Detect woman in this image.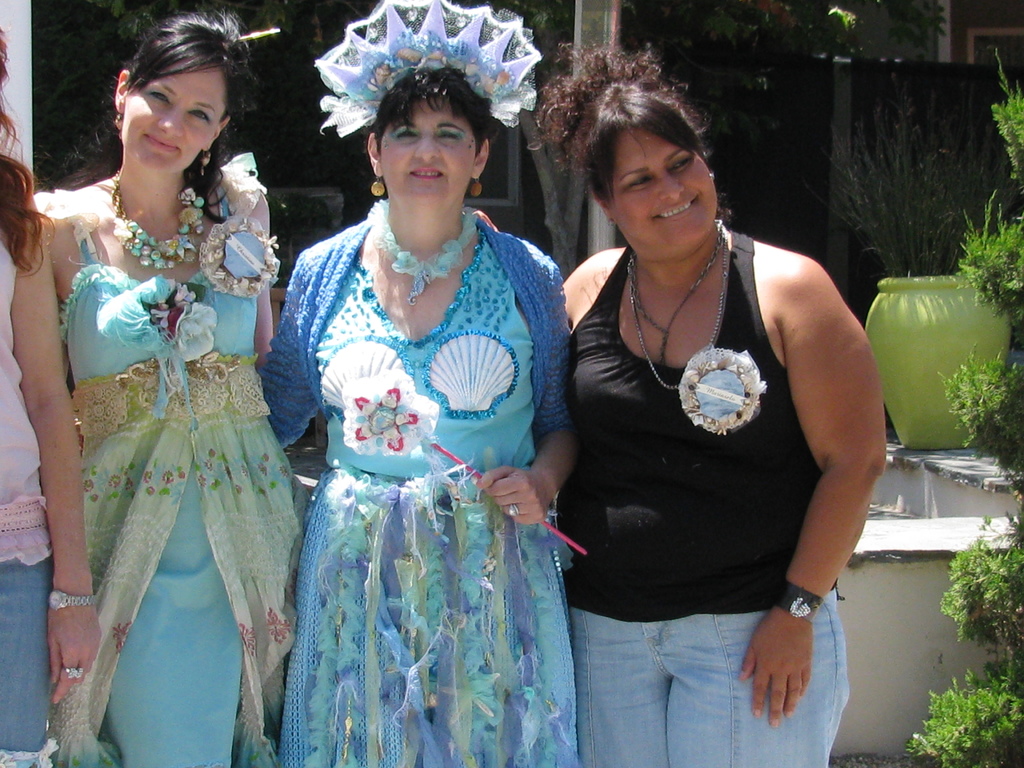
Detection: {"left": 31, "top": 6, "right": 305, "bottom": 767}.
